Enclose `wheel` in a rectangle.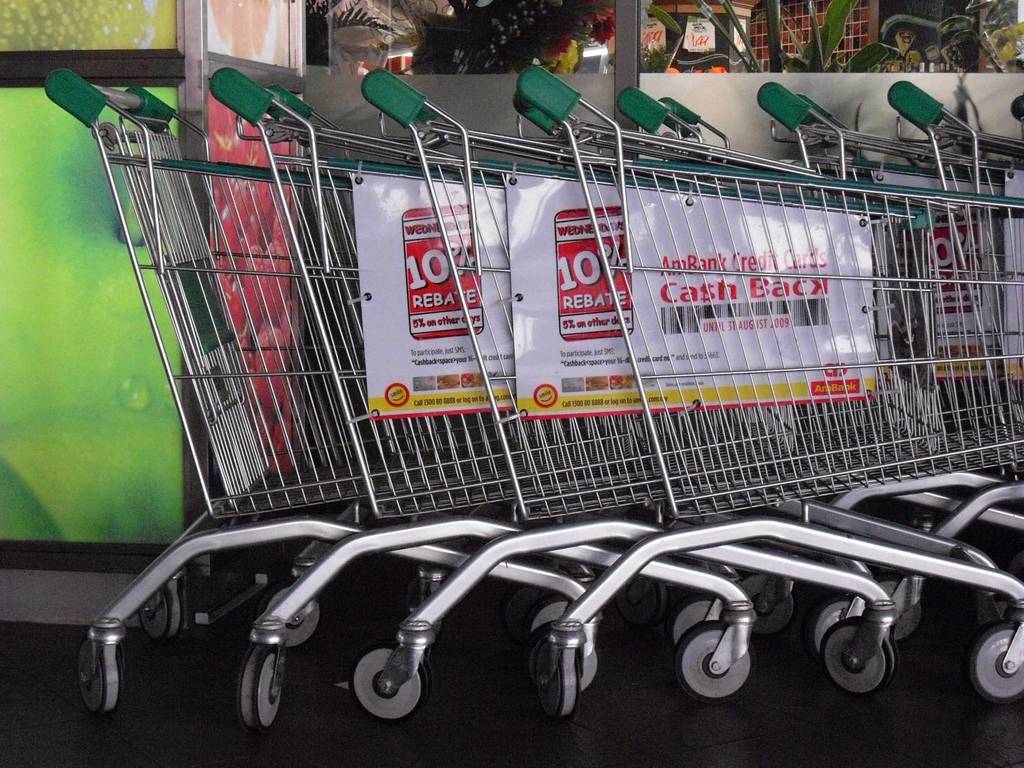
221 632 287 735.
